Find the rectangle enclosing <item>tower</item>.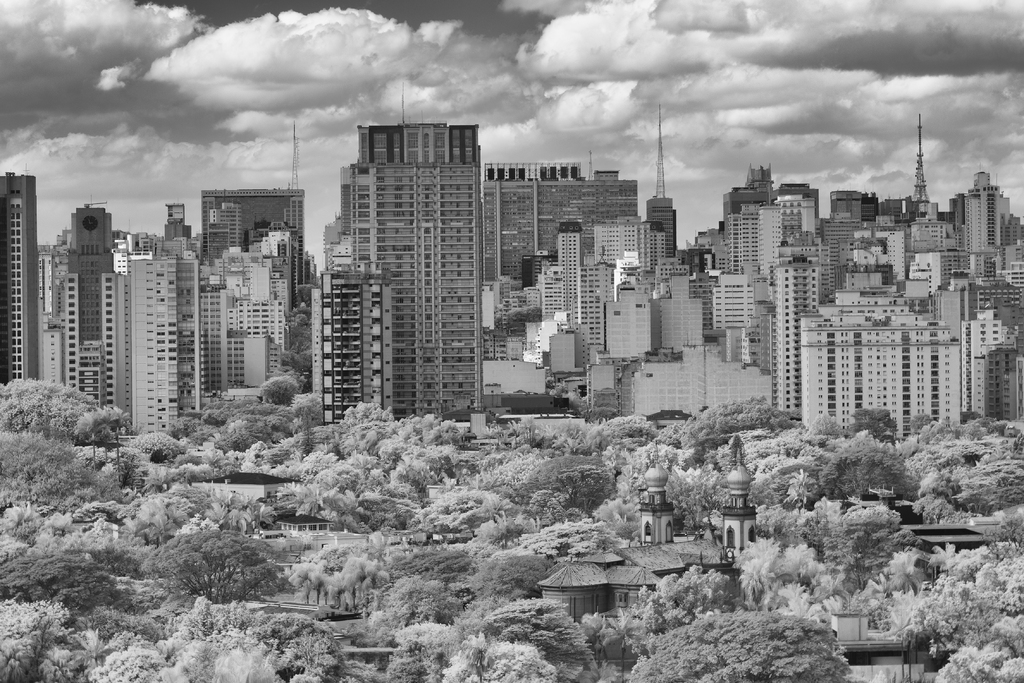
select_region(584, 146, 597, 183).
